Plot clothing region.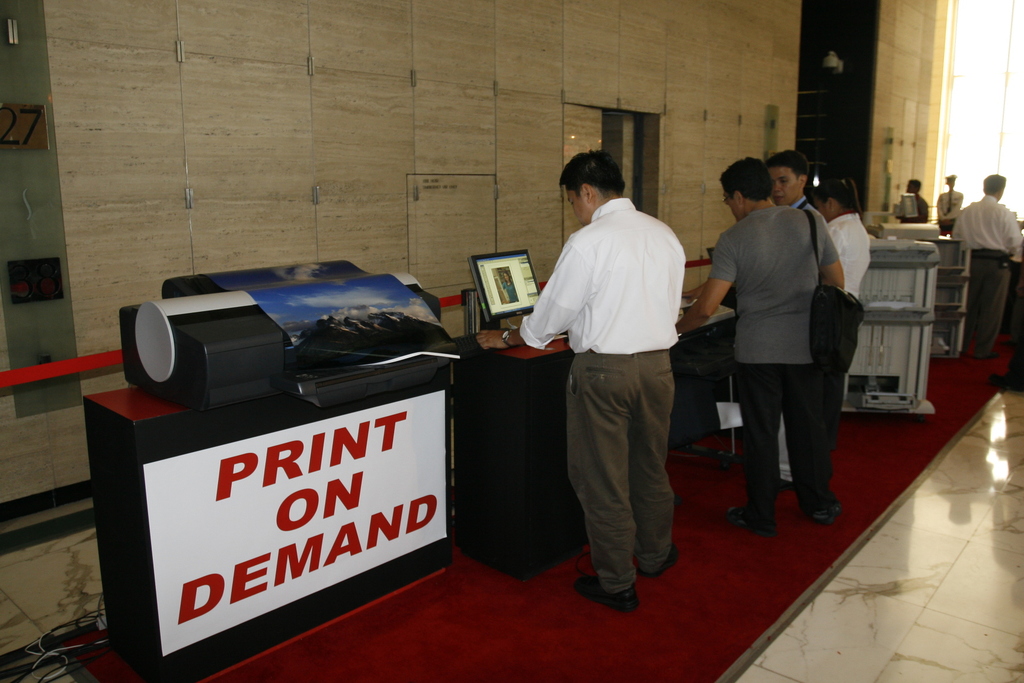
Plotted at locate(824, 208, 875, 299).
